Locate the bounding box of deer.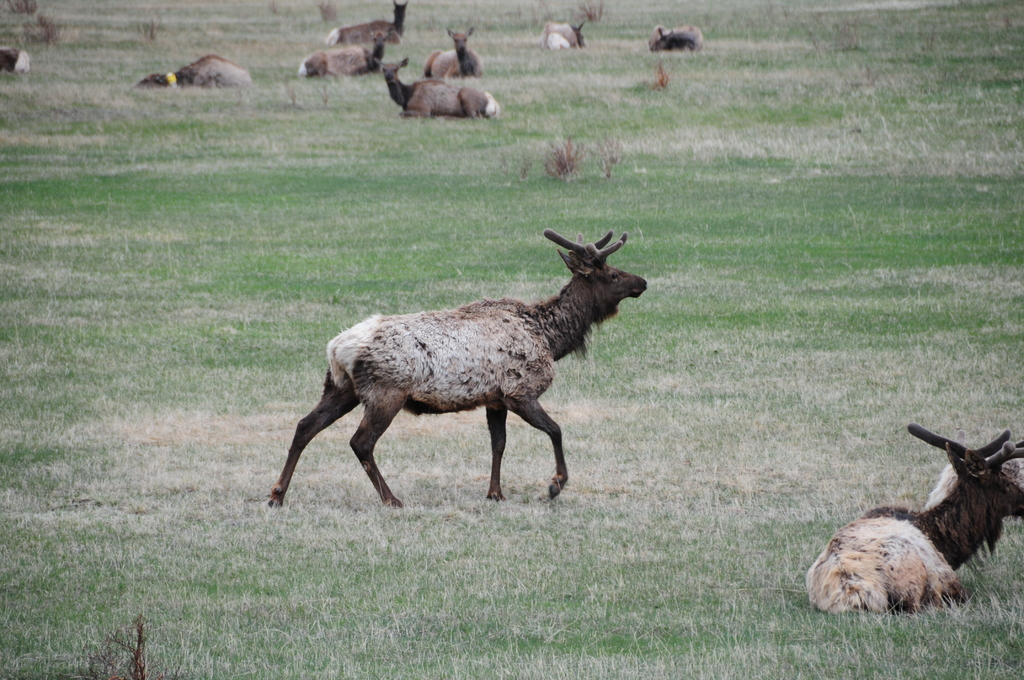
Bounding box: crop(322, 3, 408, 44).
